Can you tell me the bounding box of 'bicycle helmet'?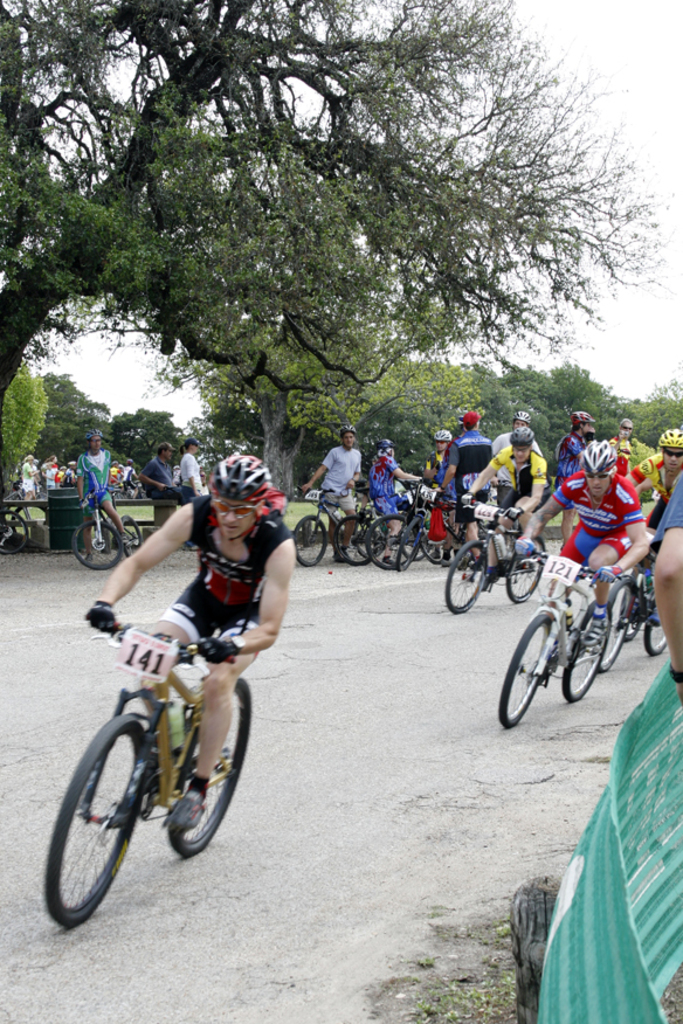
pyautogui.locateOnScreen(462, 413, 483, 423).
